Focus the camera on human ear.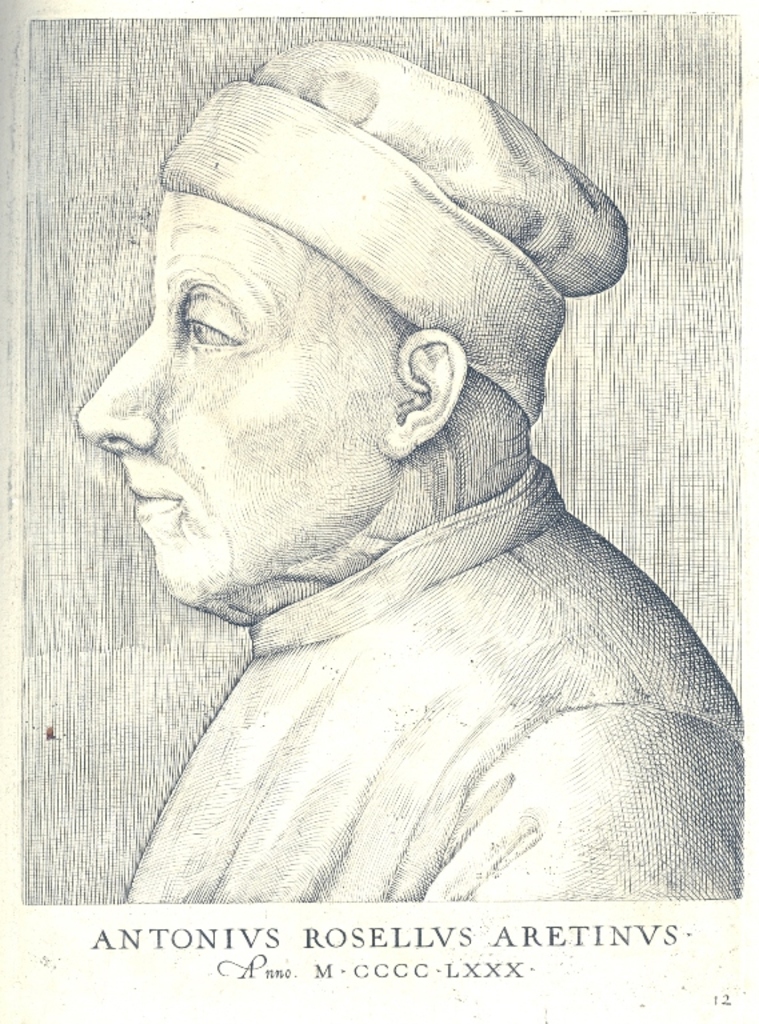
Focus region: {"left": 377, "top": 323, "right": 471, "bottom": 463}.
